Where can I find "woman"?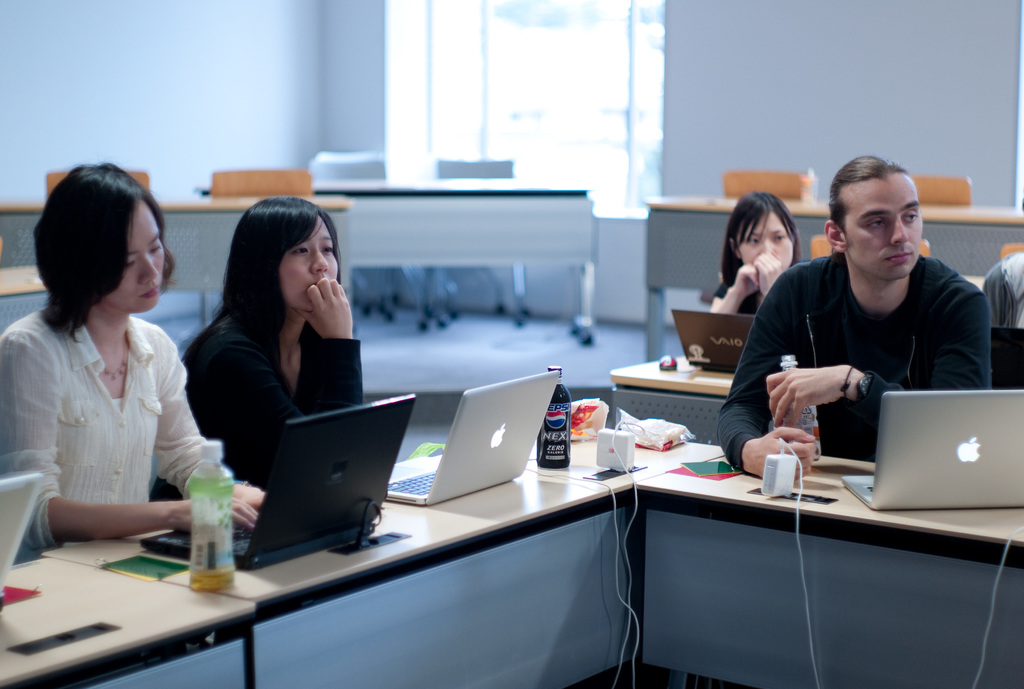
You can find it at [left=1, top=158, right=218, bottom=613].
